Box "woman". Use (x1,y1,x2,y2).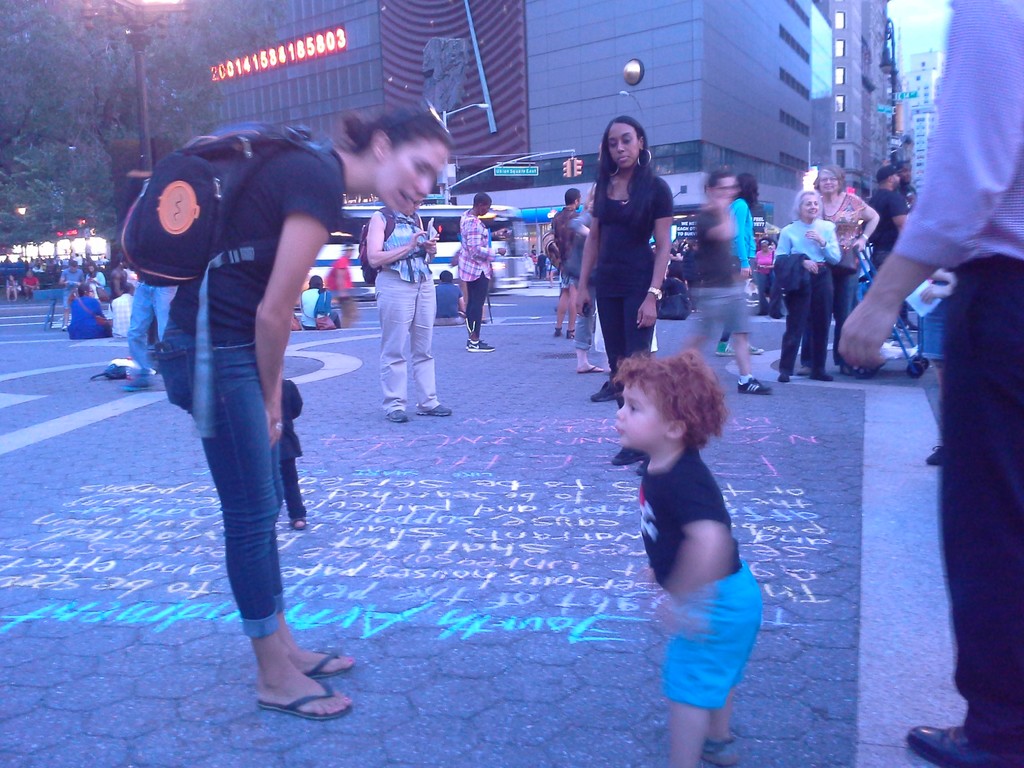
(151,104,462,719).
